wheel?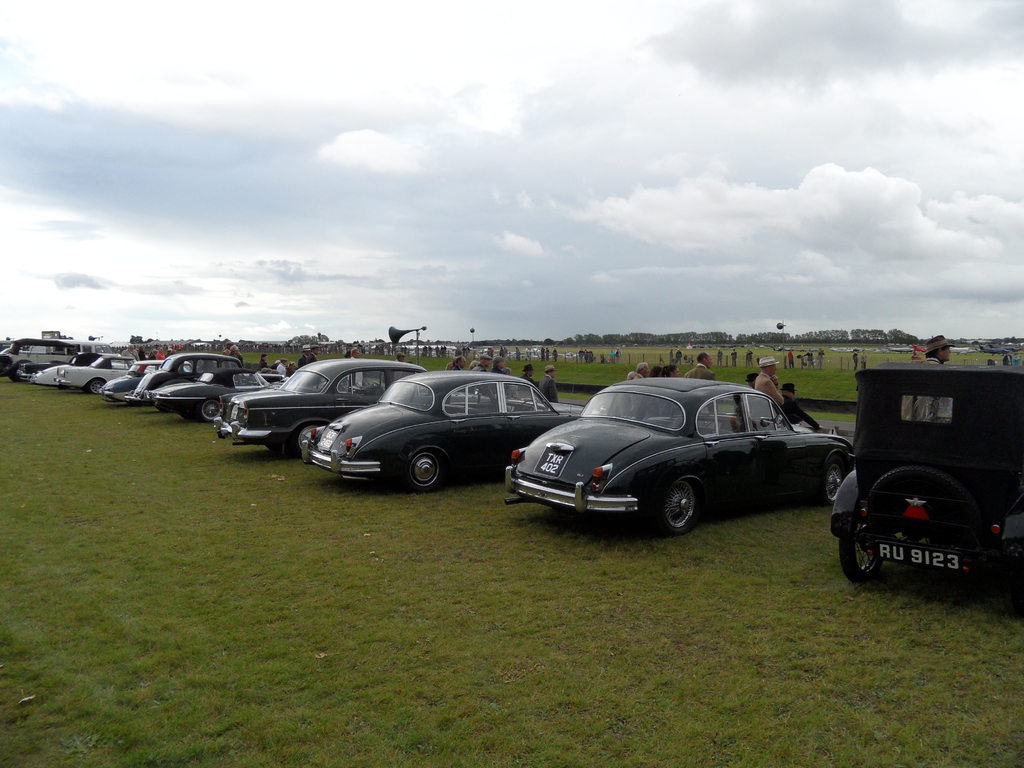
(x1=407, y1=452, x2=443, y2=493)
